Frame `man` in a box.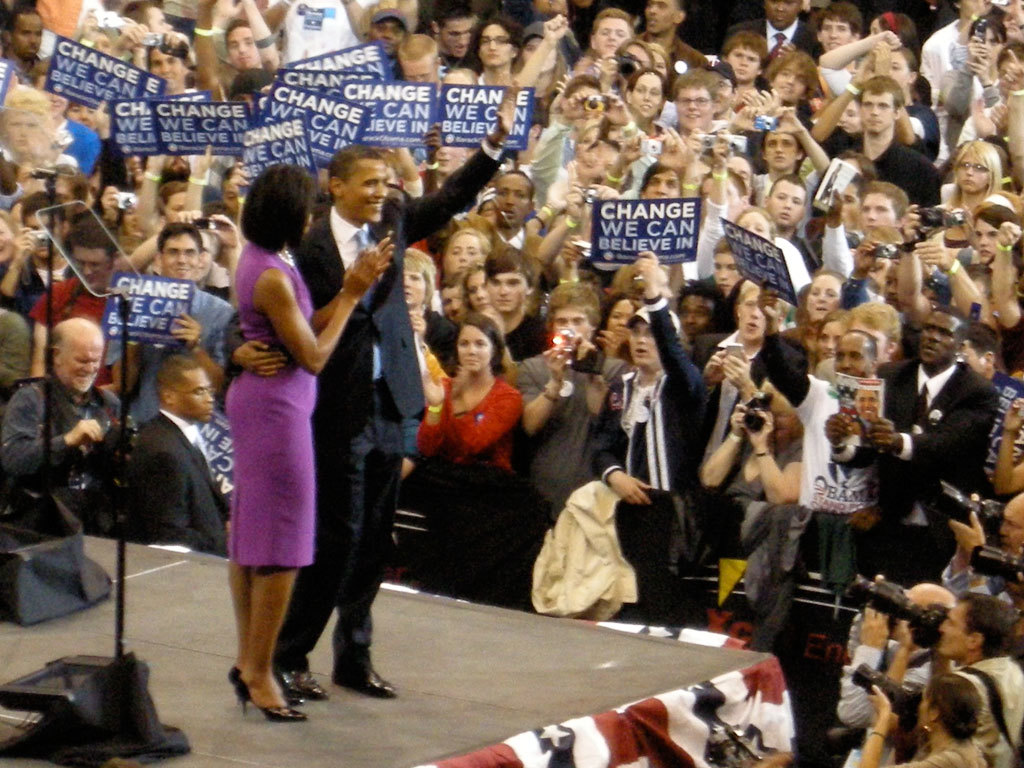
[left=200, top=0, right=273, bottom=80].
